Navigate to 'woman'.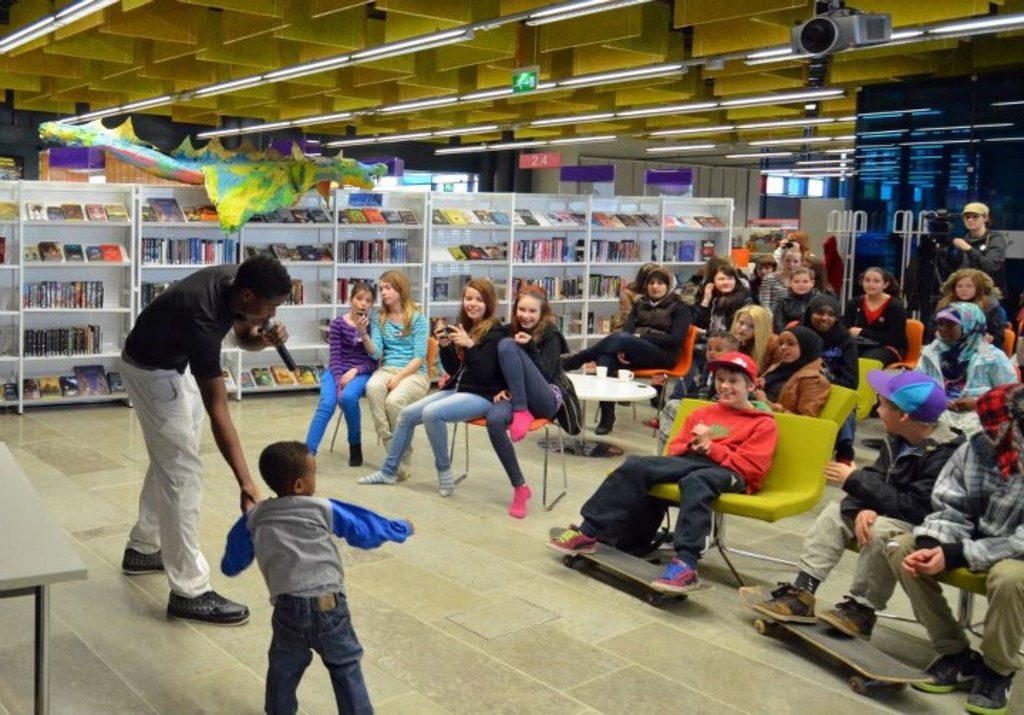
Navigation target: {"x1": 553, "y1": 266, "x2": 693, "y2": 432}.
